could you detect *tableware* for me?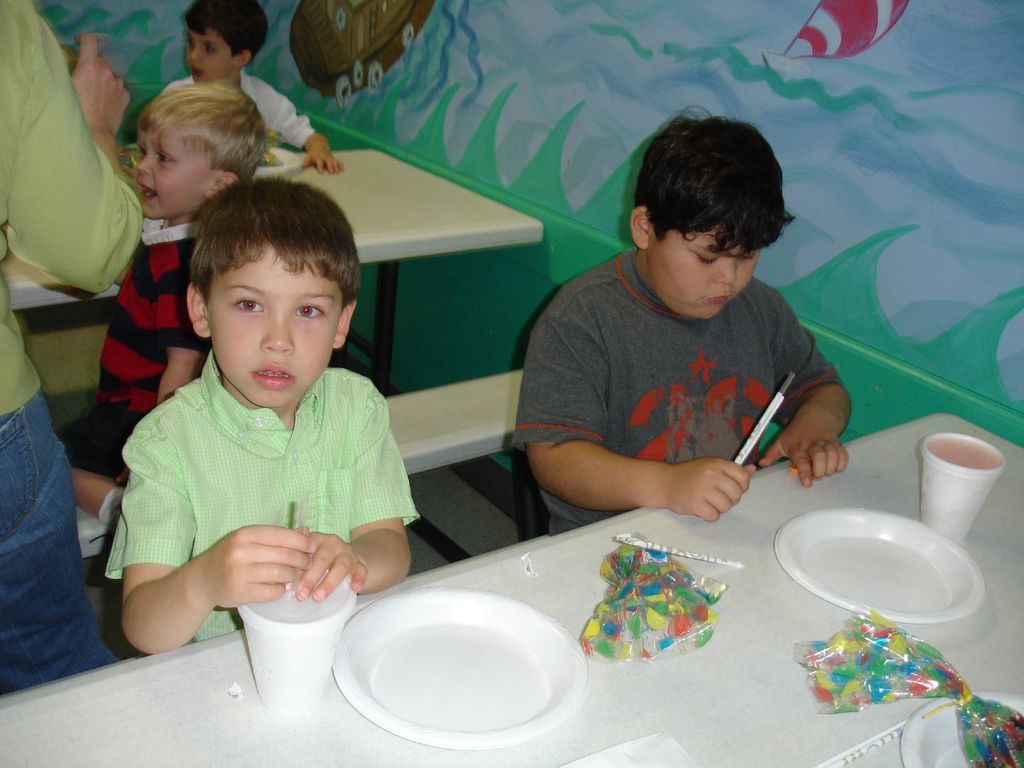
Detection result: [left=231, top=554, right=355, bottom=712].
